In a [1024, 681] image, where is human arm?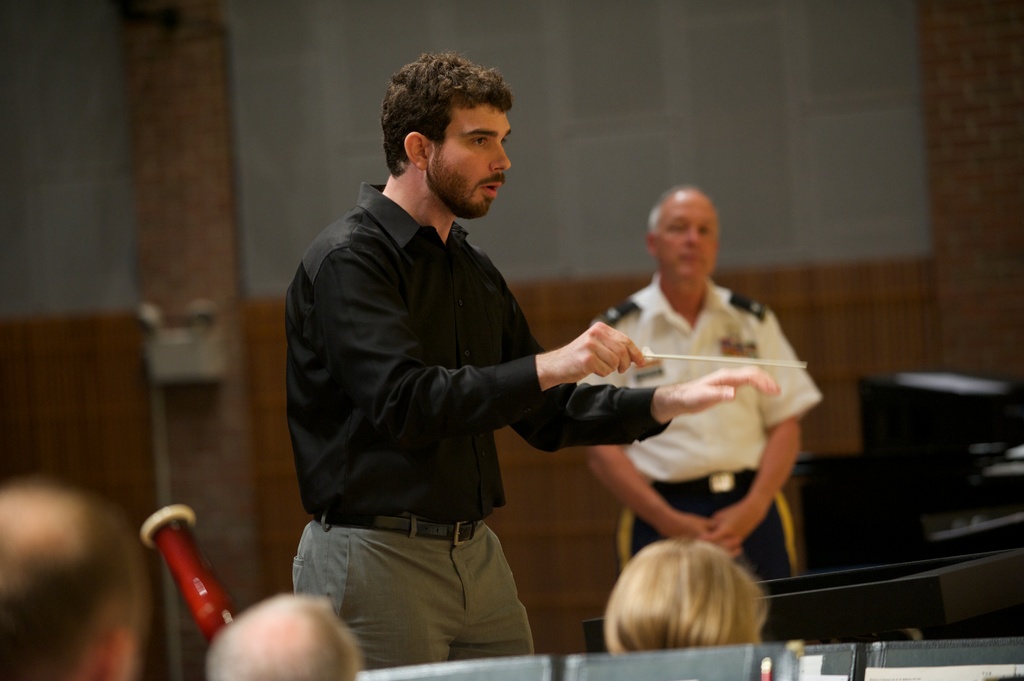
box=[493, 255, 780, 445].
